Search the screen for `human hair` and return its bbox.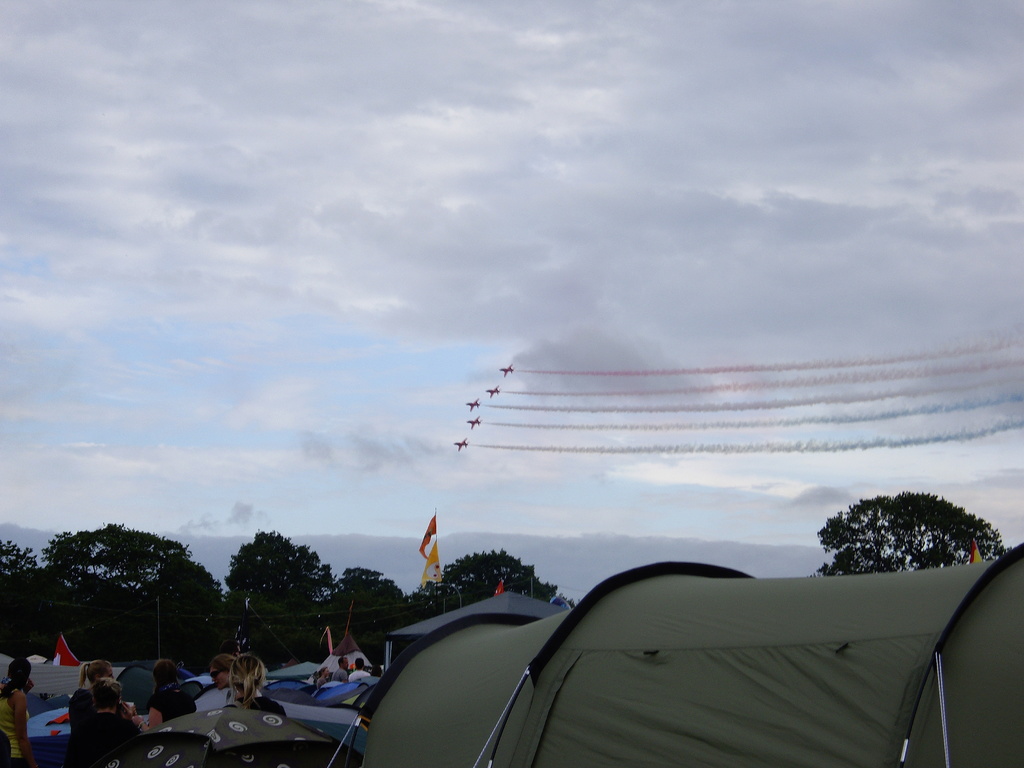
Found: bbox=(0, 659, 31, 698).
